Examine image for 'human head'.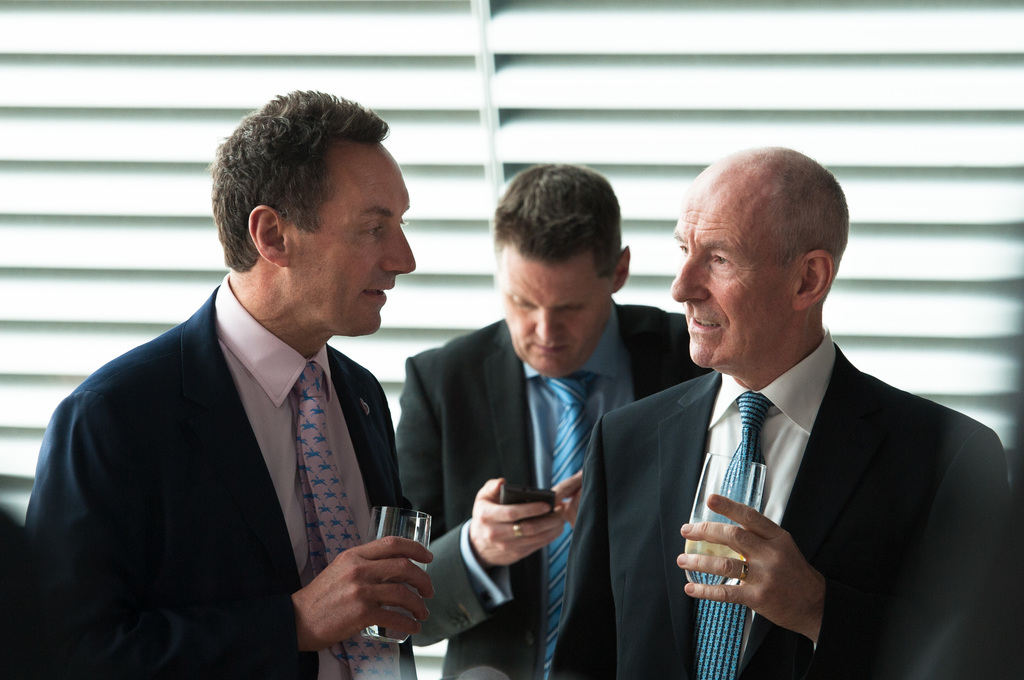
Examination result: 671, 145, 851, 367.
